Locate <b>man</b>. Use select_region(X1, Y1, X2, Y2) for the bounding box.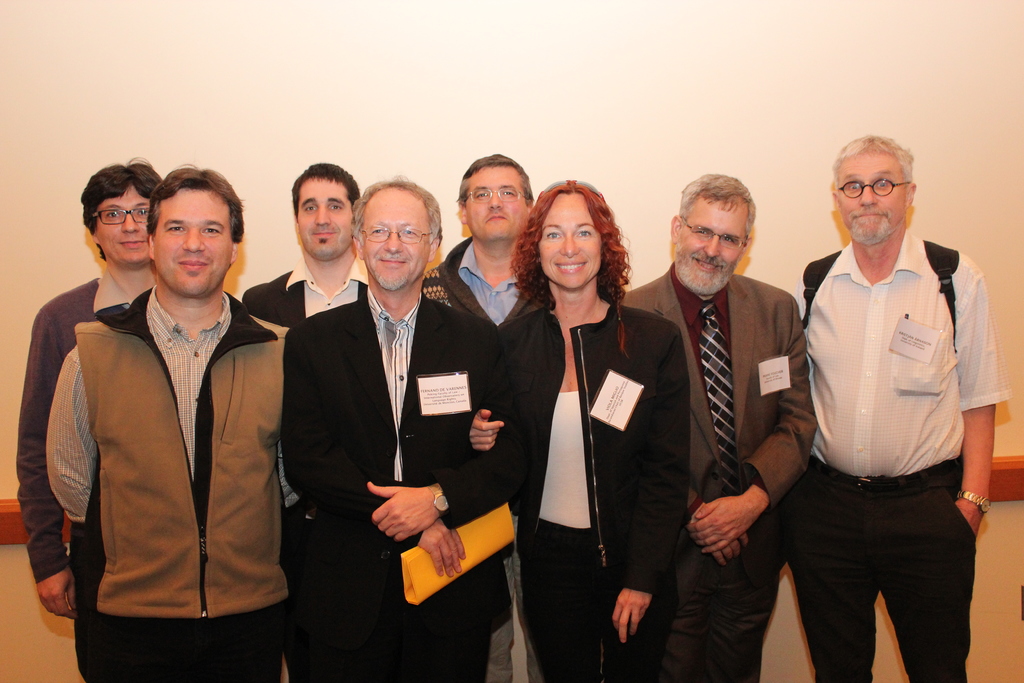
select_region(776, 135, 1002, 682).
